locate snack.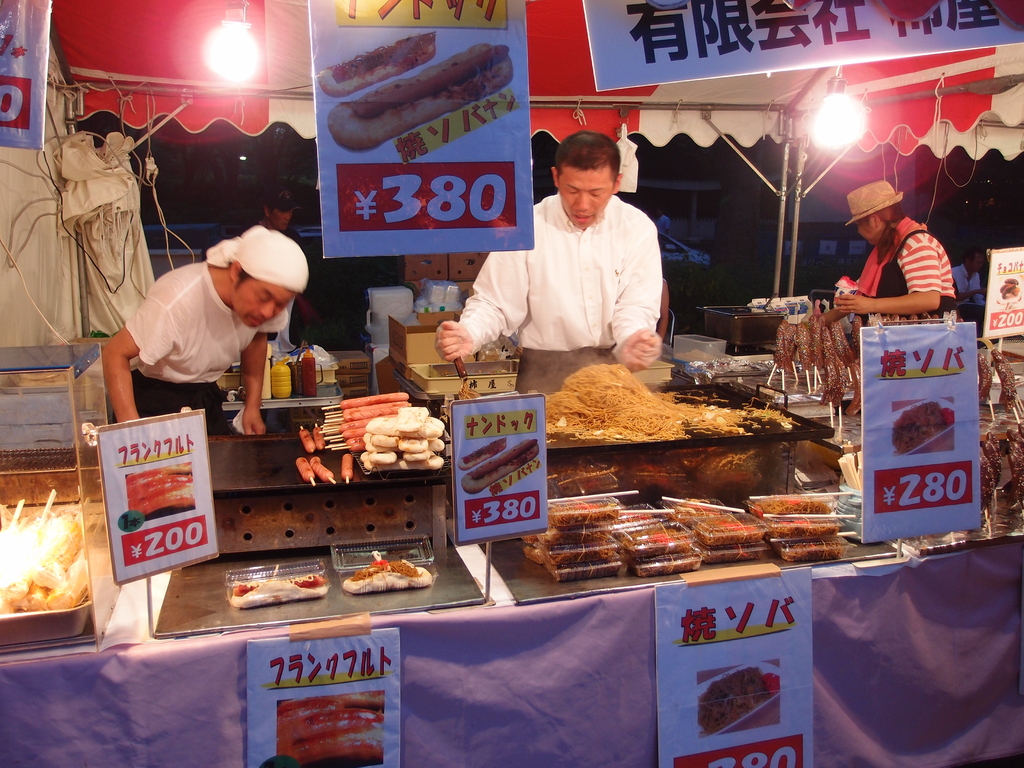
Bounding box: {"left": 340, "top": 452, "right": 353, "bottom": 478}.
